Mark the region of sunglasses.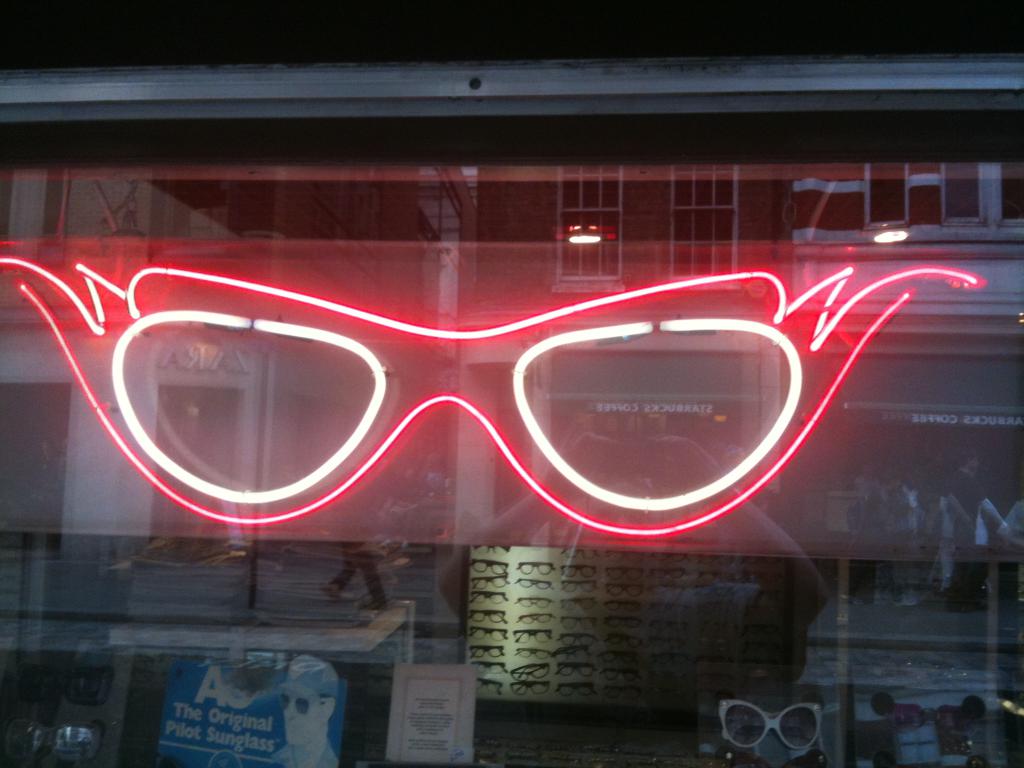
Region: region(470, 575, 511, 591).
